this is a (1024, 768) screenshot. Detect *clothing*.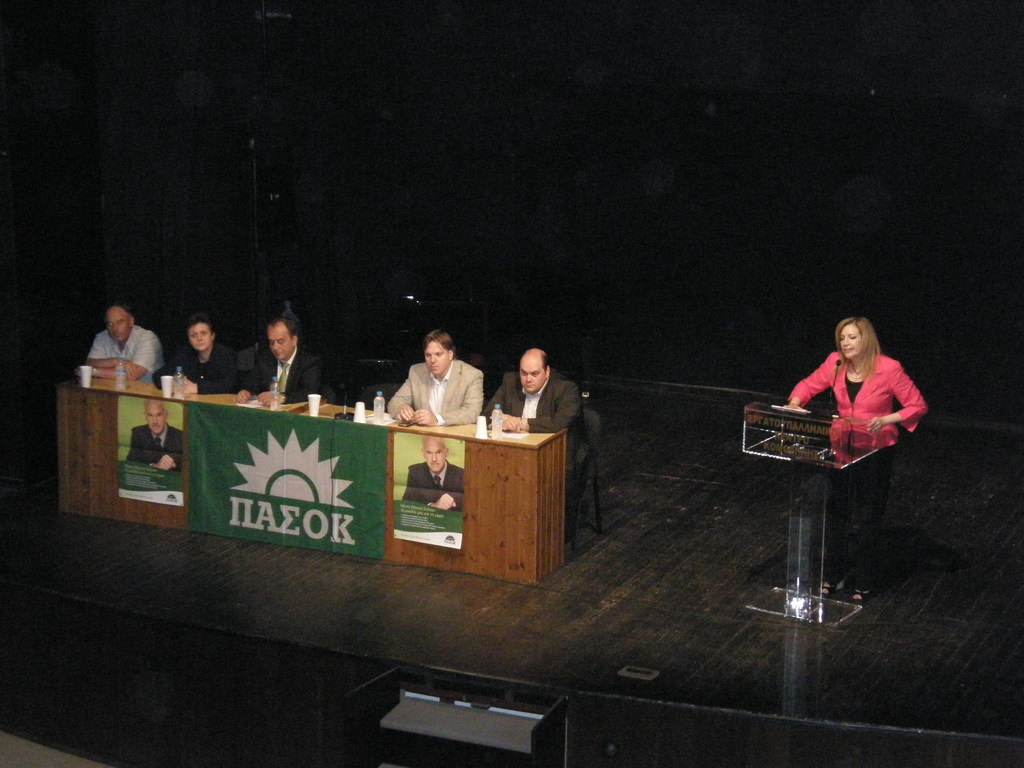
245,340,326,404.
